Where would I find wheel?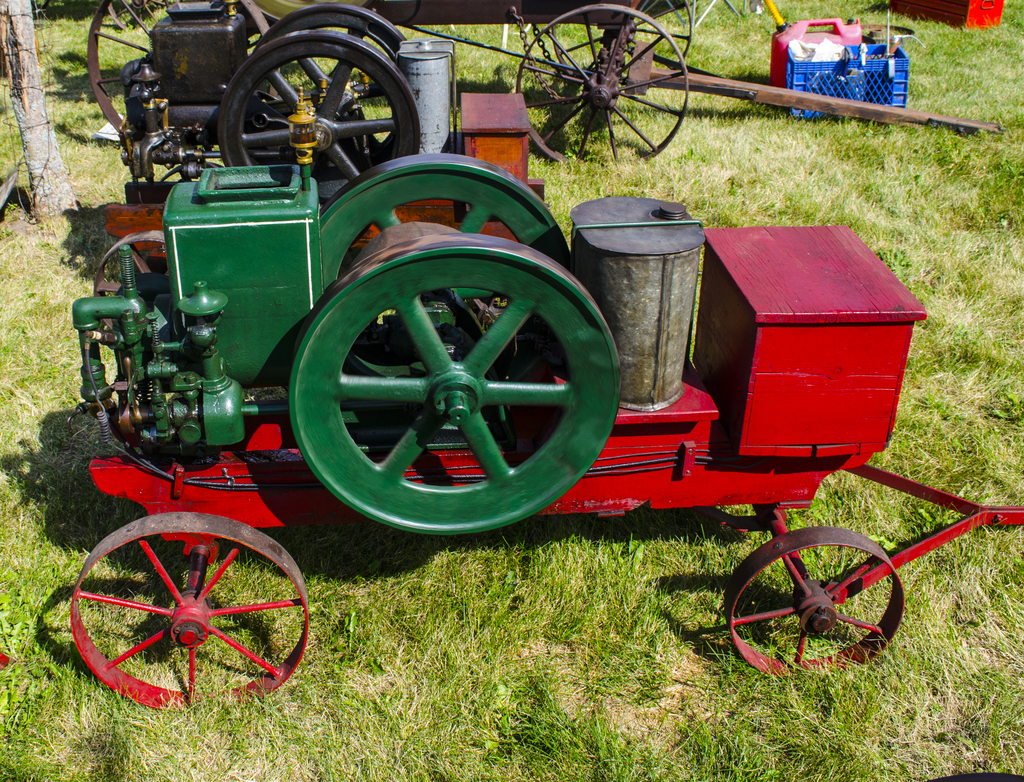
At locate(688, 508, 772, 532).
